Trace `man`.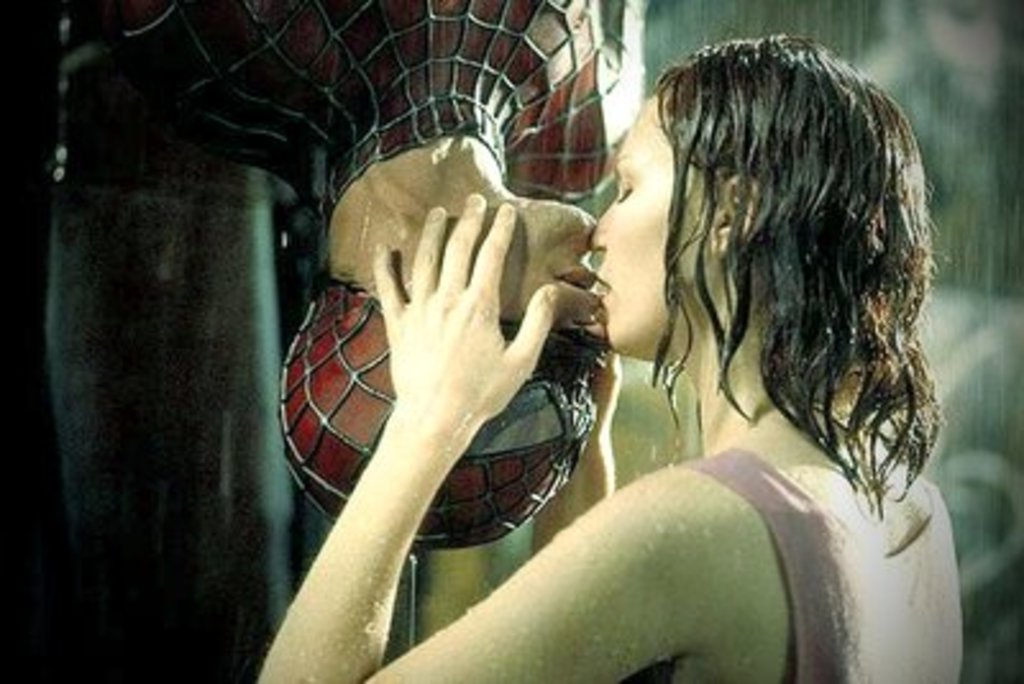
Traced to 108,0,650,553.
